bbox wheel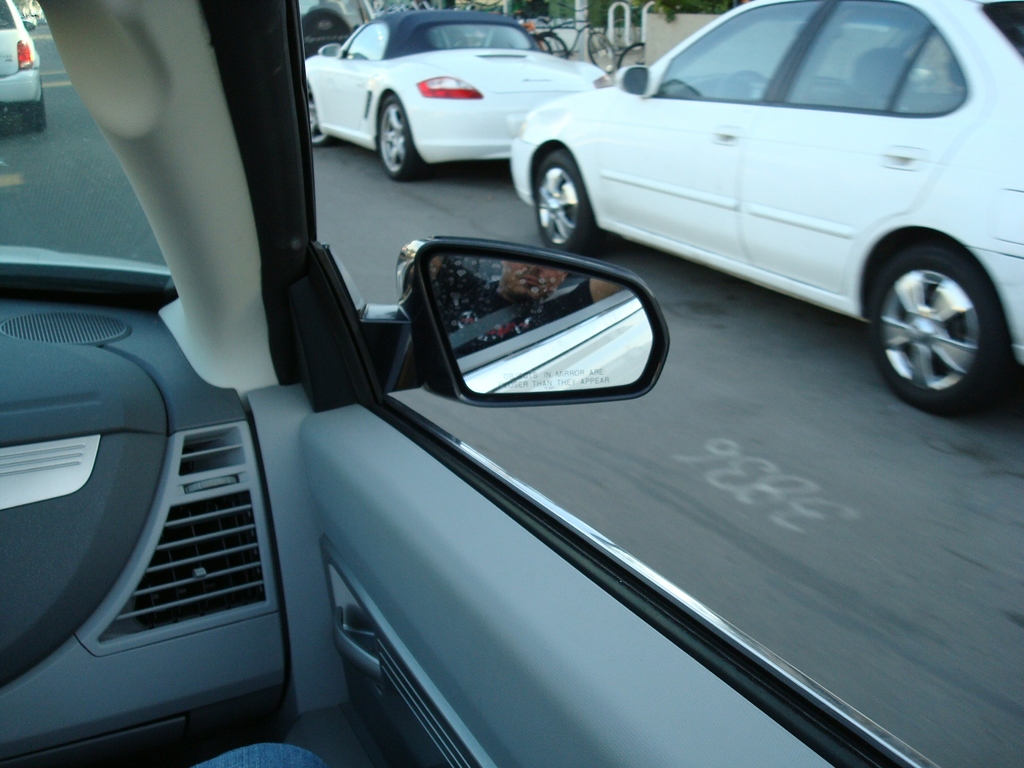
bbox=[528, 154, 612, 257]
